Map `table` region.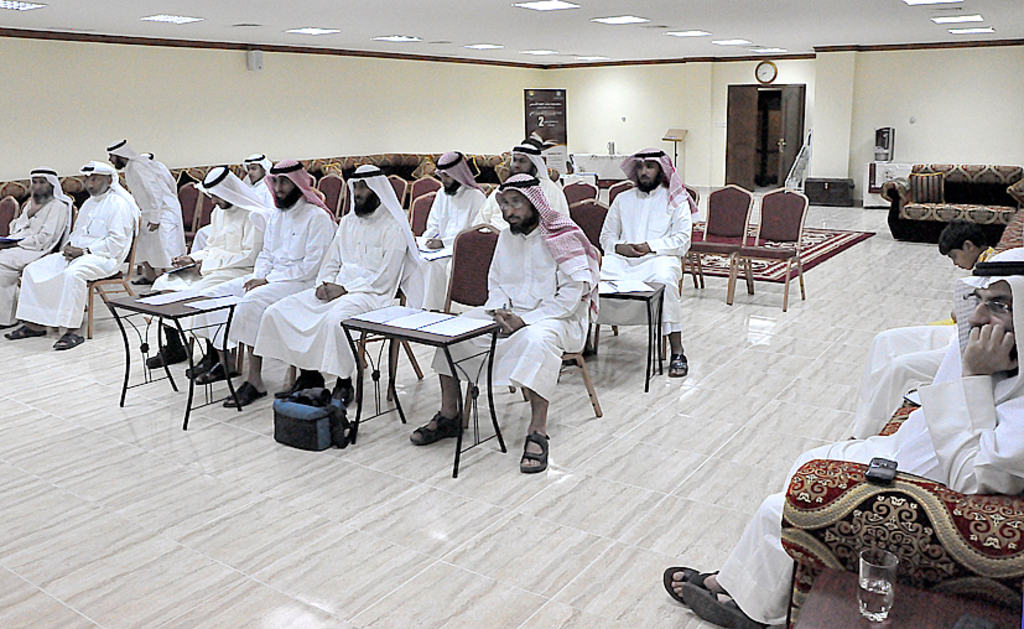
Mapped to BBox(792, 565, 1020, 628).
